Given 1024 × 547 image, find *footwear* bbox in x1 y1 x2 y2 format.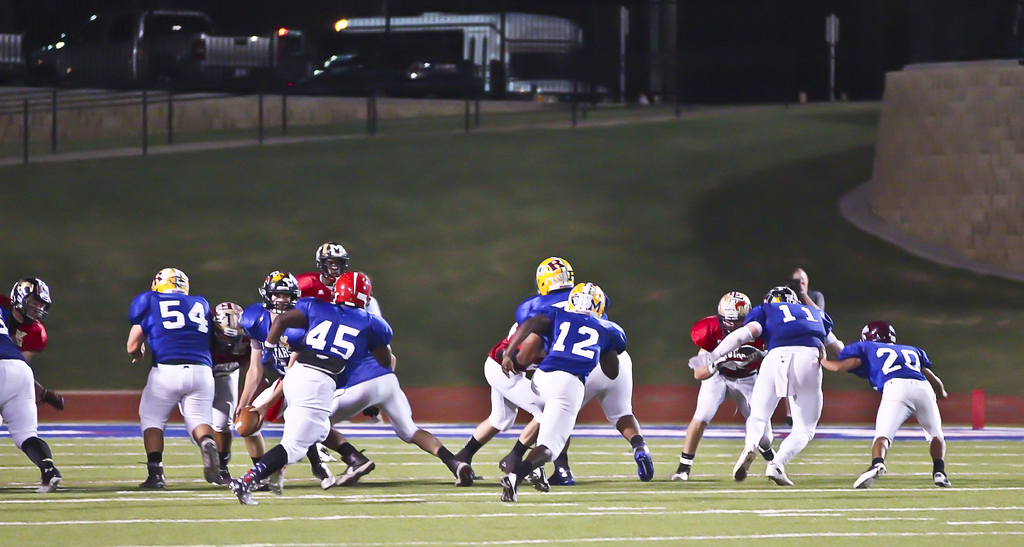
548 468 580 487.
